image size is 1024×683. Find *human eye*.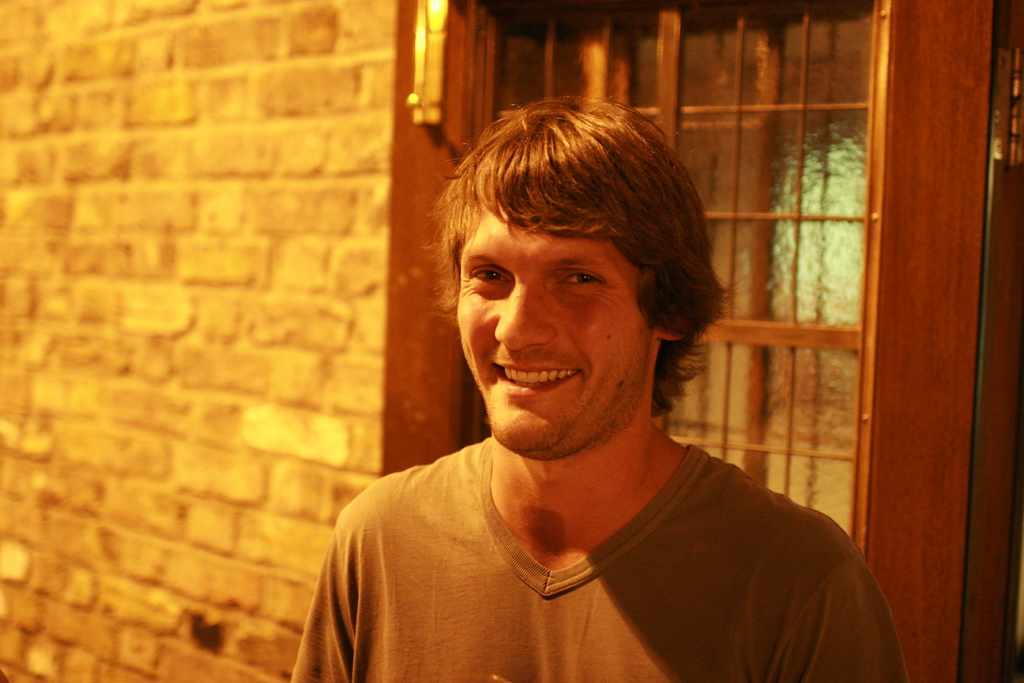
(left=561, top=270, right=604, bottom=288).
